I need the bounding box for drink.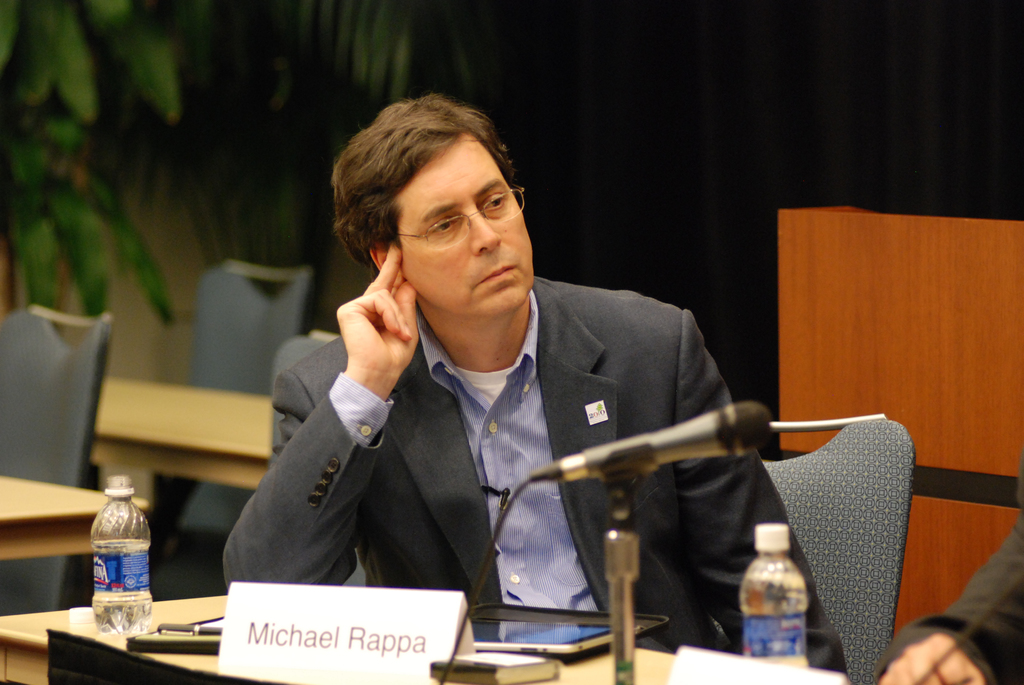
Here it is: box=[740, 524, 808, 671].
